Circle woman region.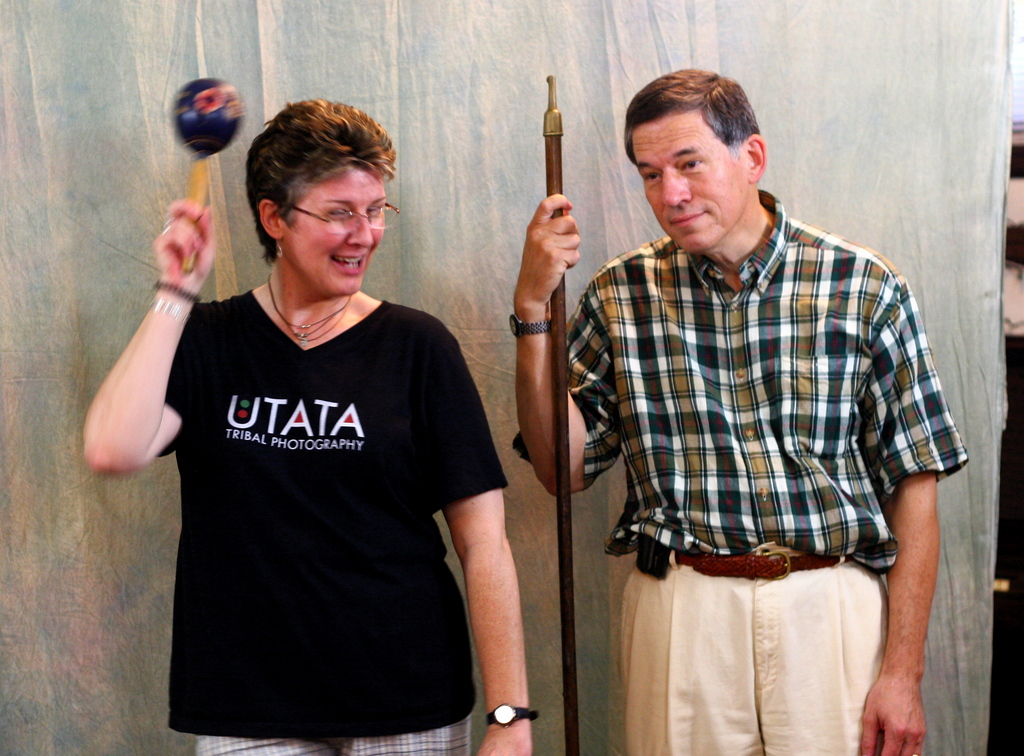
Region: select_region(79, 99, 530, 755).
